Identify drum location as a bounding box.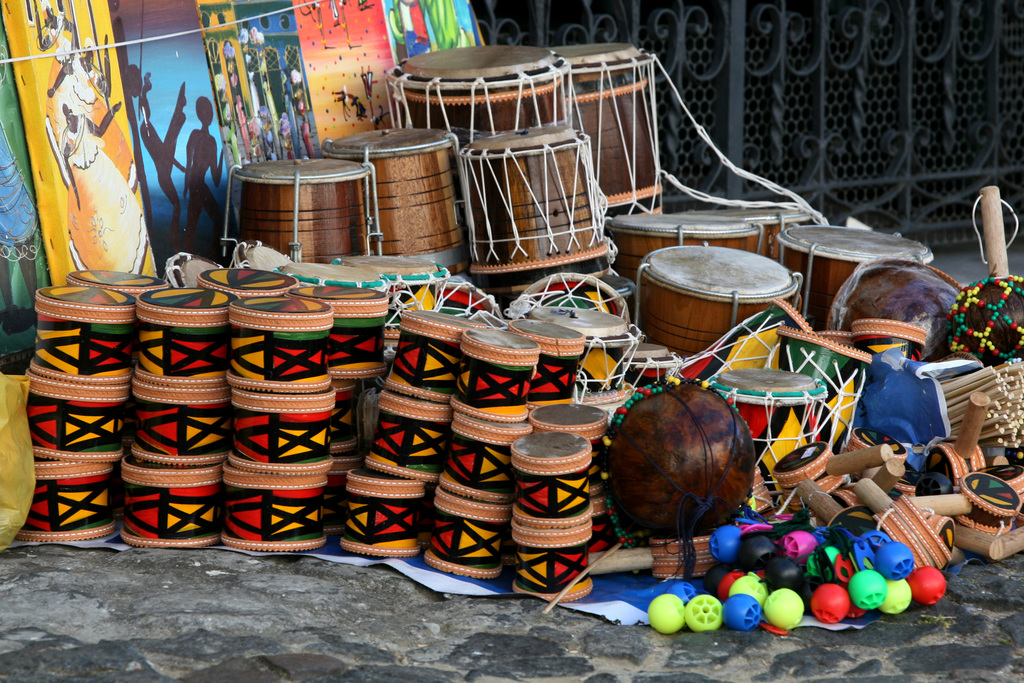
769, 217, 934, 336.
